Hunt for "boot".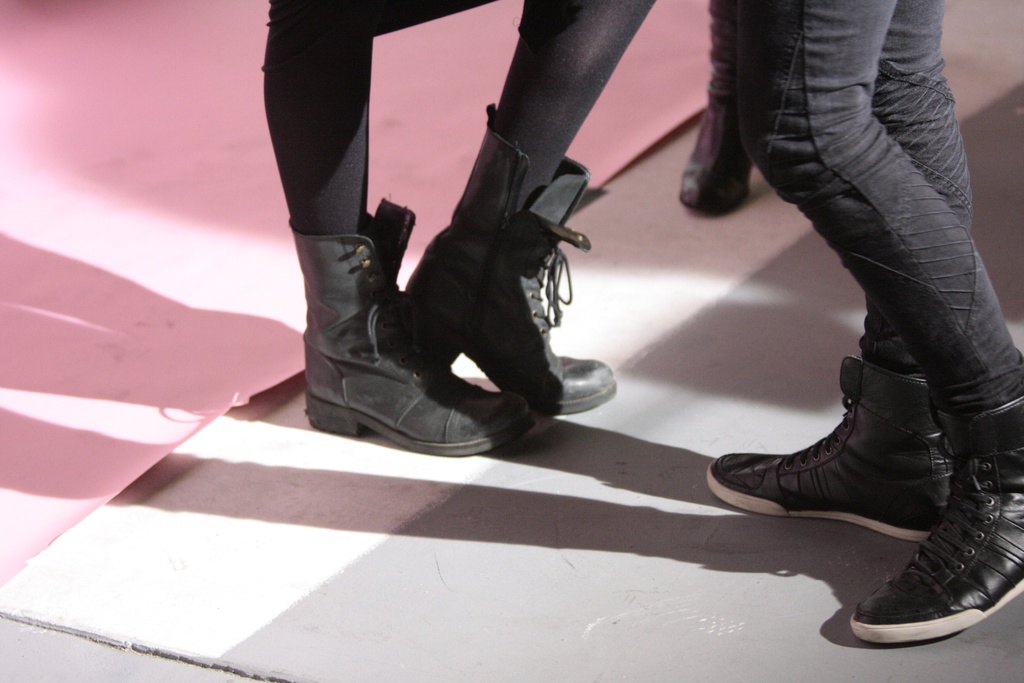
Hunted down at left=289, top=202, right=529, bottom=461.
